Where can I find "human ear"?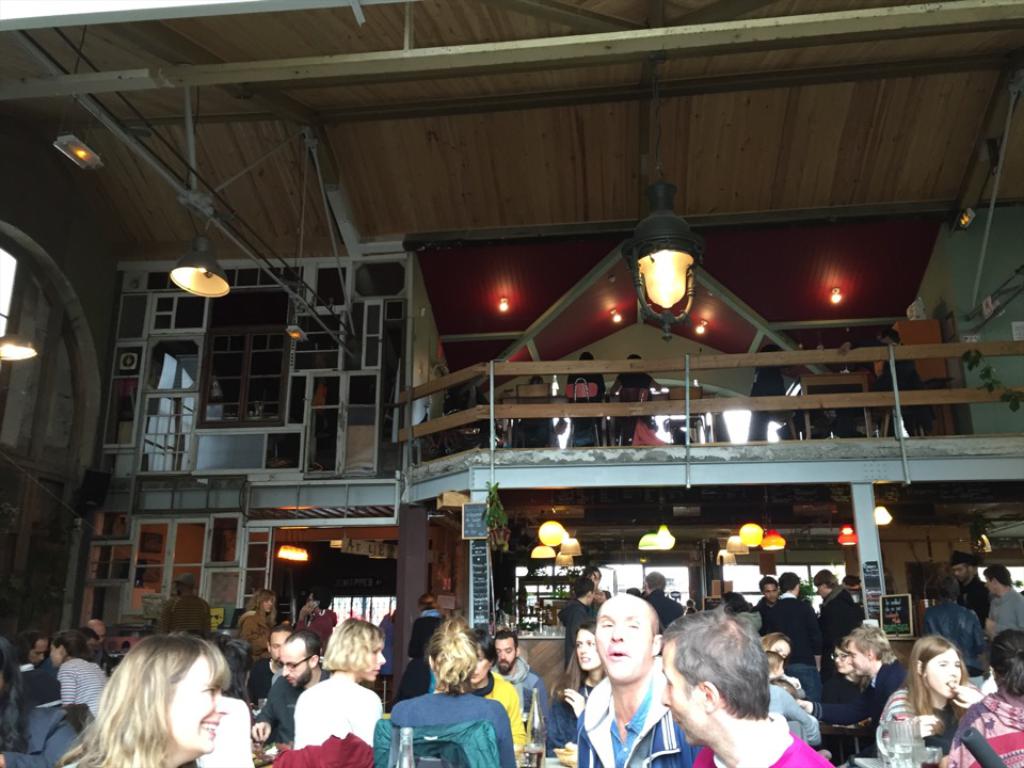
You can find it at 306/653/318/668.
